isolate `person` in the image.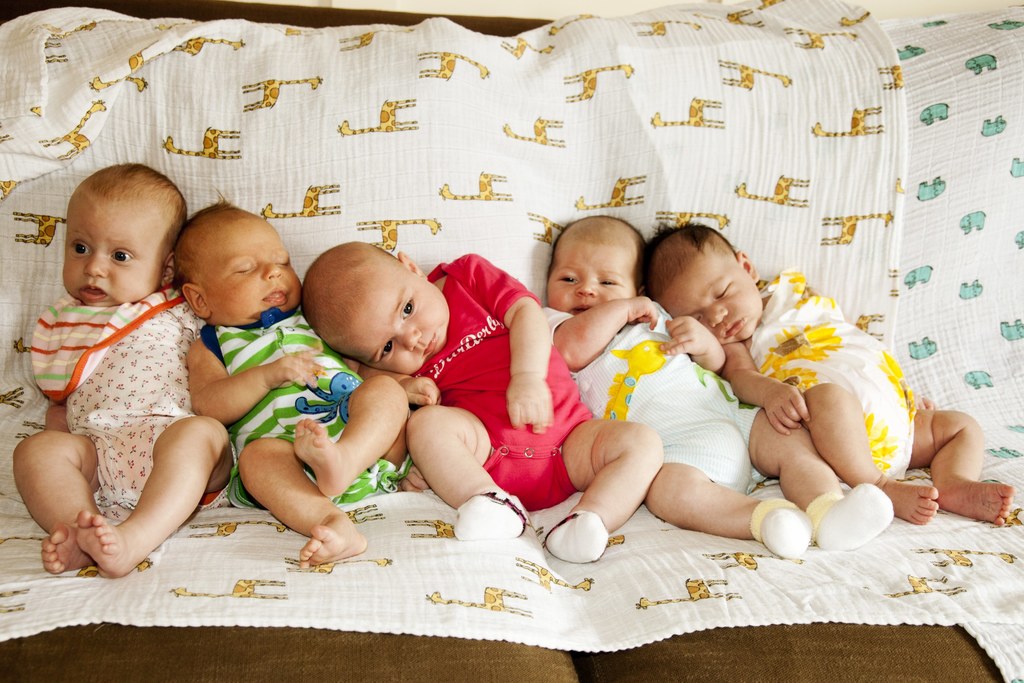
Isolated region: region(11, 163, 239, 579).
